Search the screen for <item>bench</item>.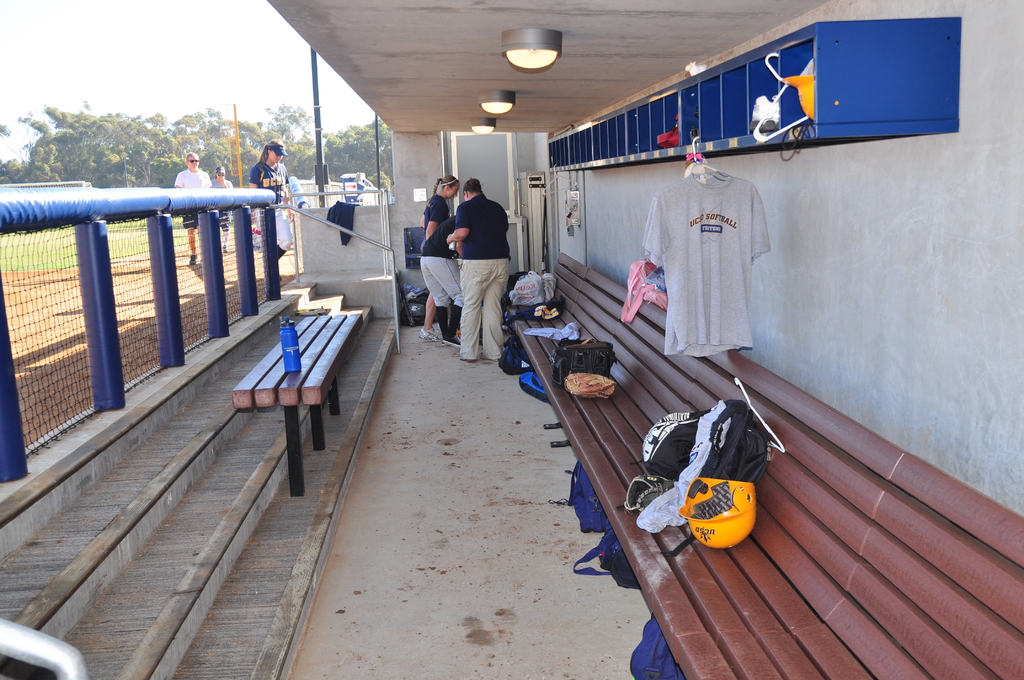
Found at 234,293,354,475.
